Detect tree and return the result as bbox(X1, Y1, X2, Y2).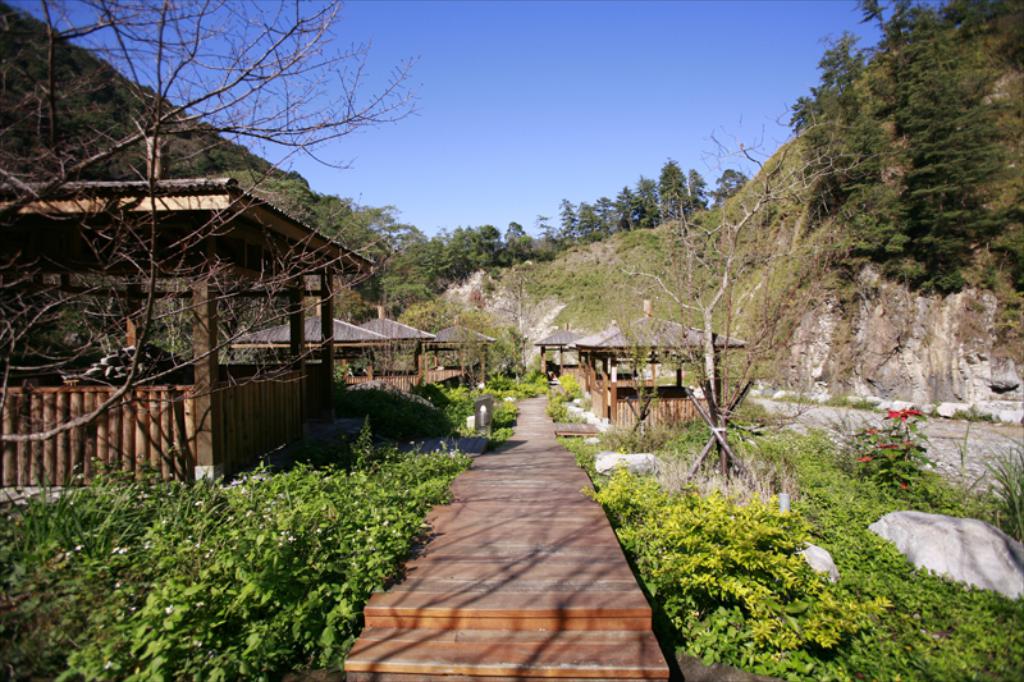
bbox(502, 219, 536, 265).
